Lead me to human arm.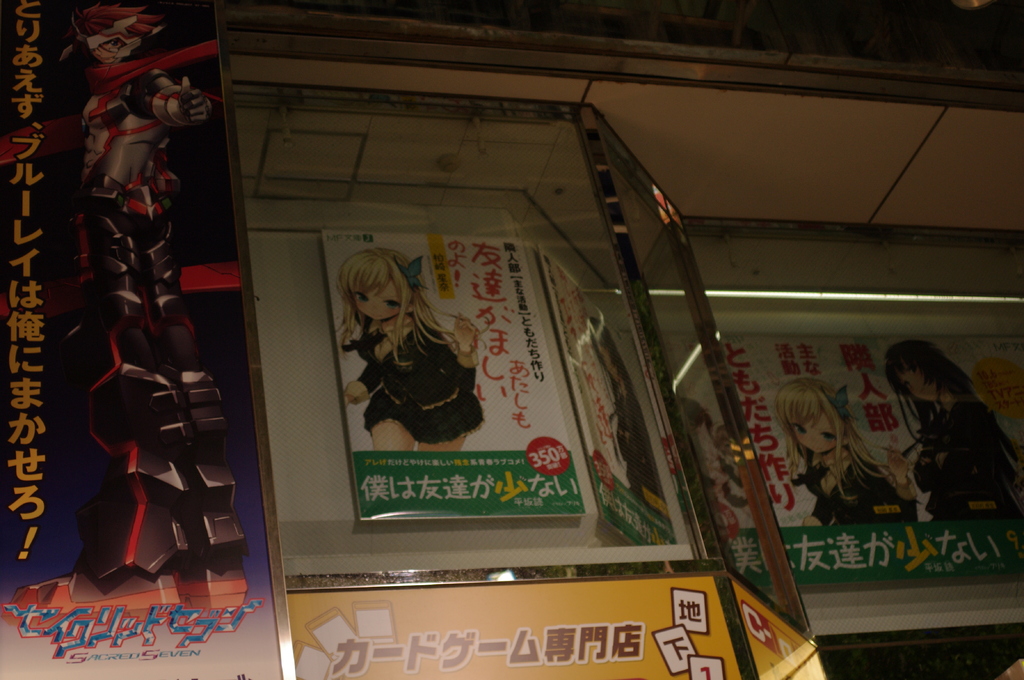
Lead to x1=803, y1=494, x2=835, y2=526.
